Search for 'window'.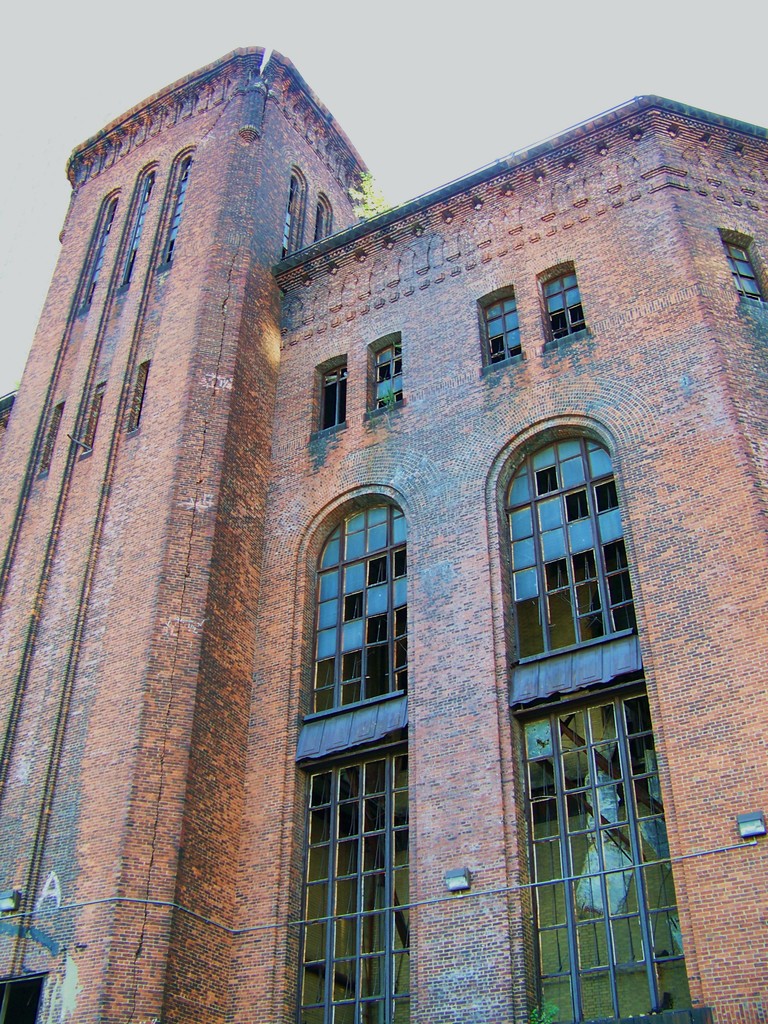
Found at 369/331/408/417.
